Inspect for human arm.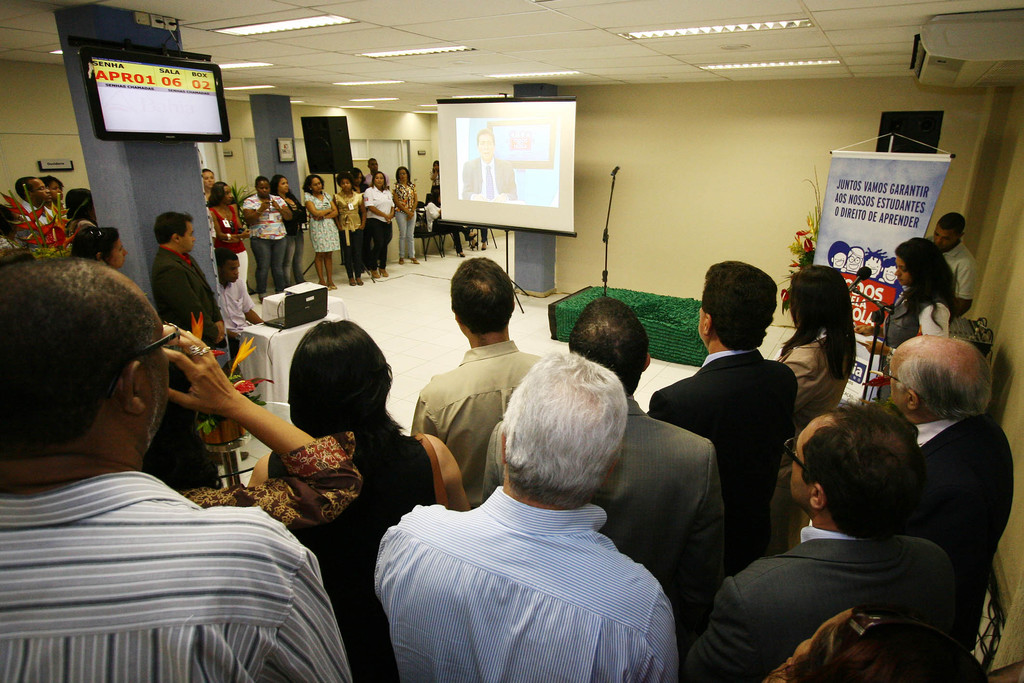
Inspection: Rect(928, 544, 972, 670).
